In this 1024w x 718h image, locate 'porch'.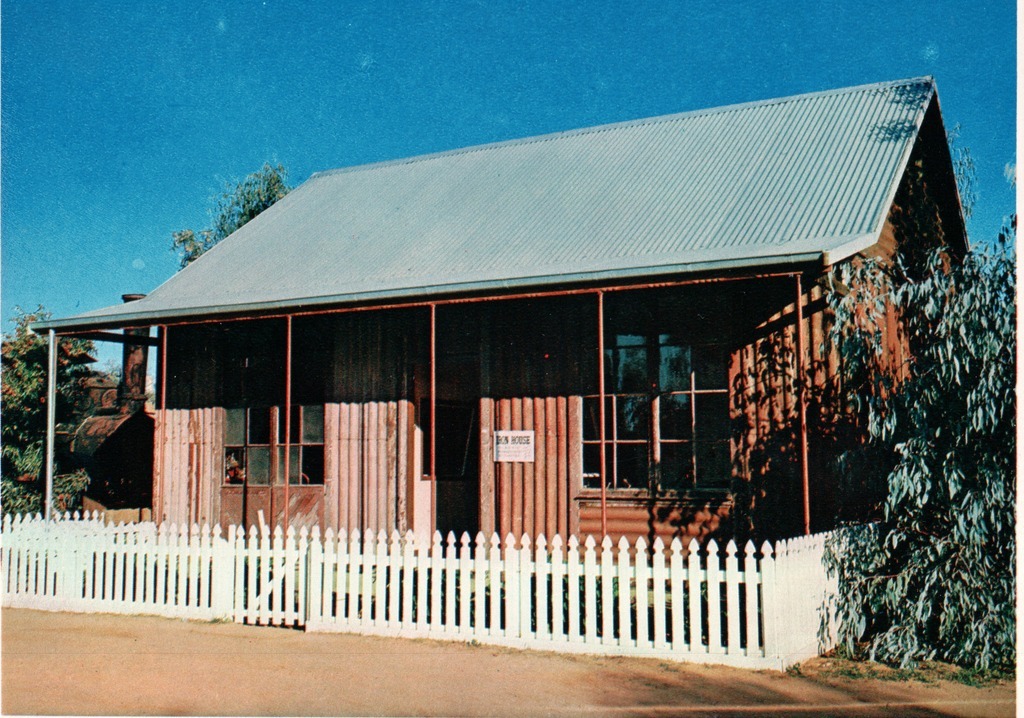
Bounding box: bbox=[0, 514, 888, 674].
